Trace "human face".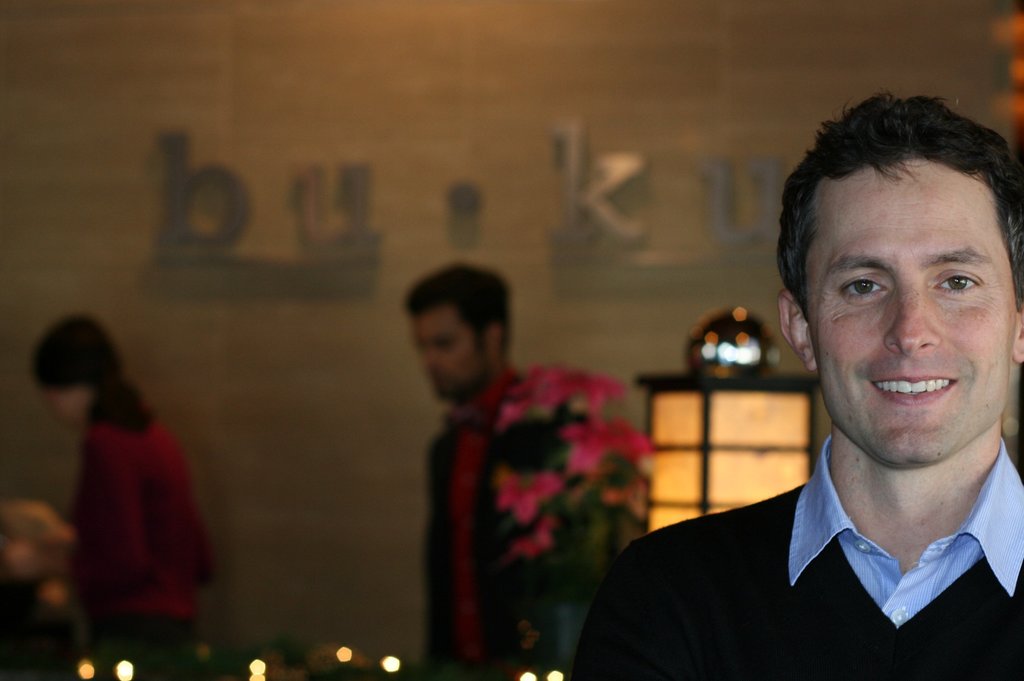
Traced to 413:312:484:409.
